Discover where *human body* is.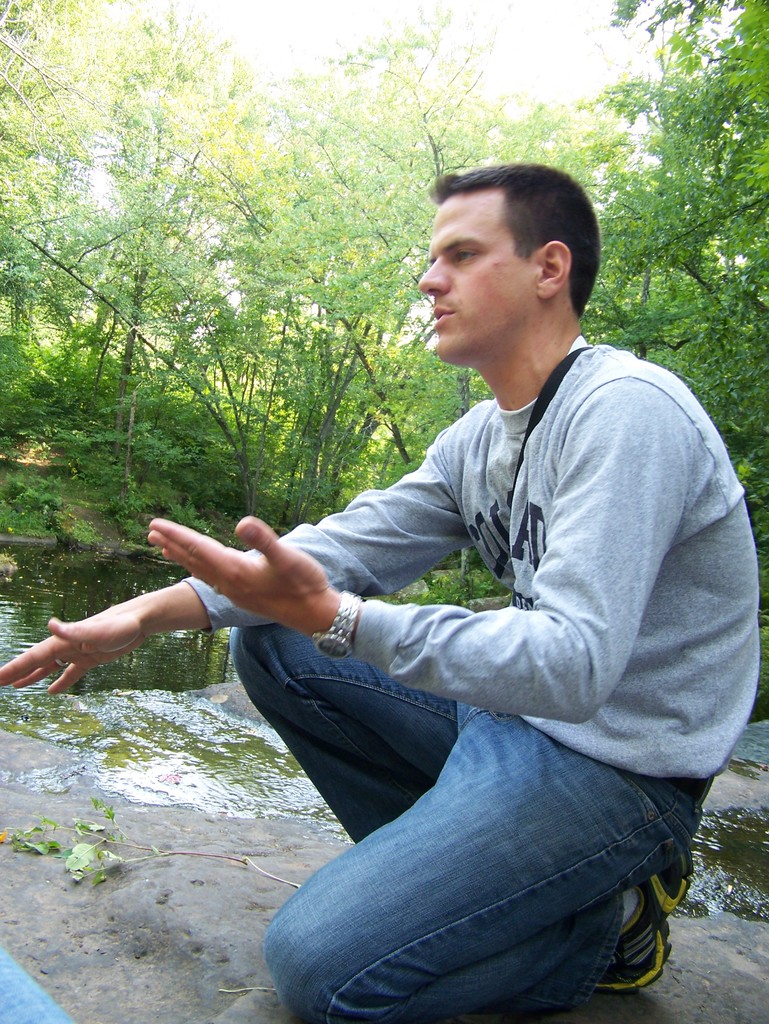
Discovered at [0, 159, 764, 1023].
